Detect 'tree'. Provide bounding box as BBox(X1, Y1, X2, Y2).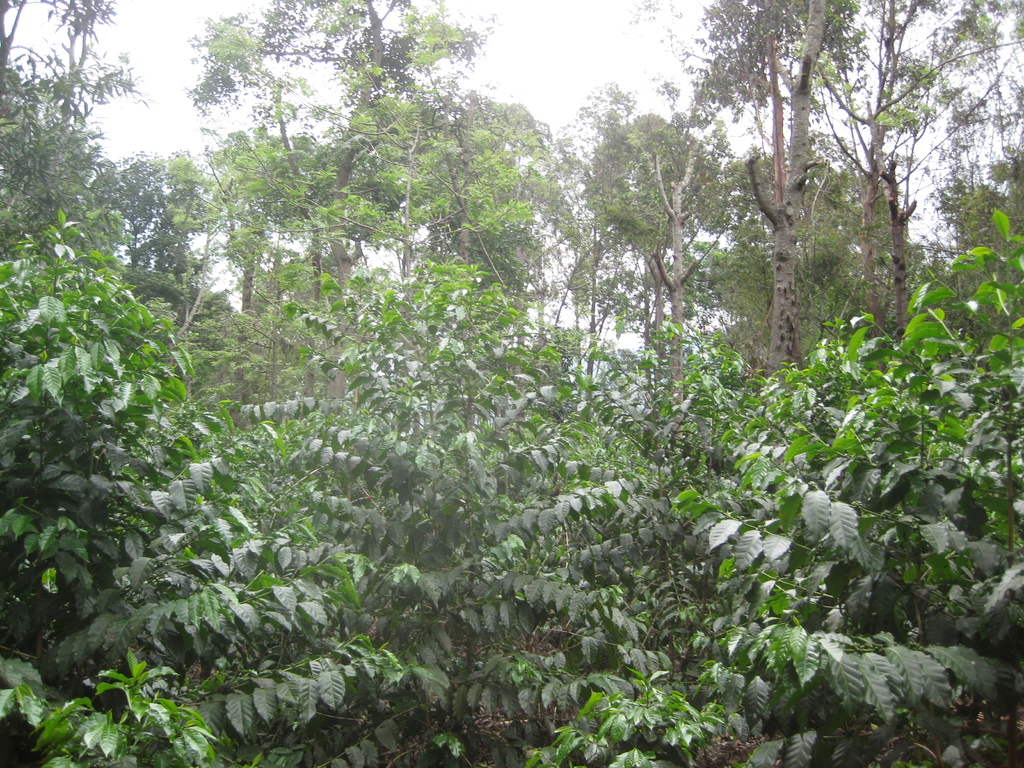
BBox(575, 1, 771, 472).
